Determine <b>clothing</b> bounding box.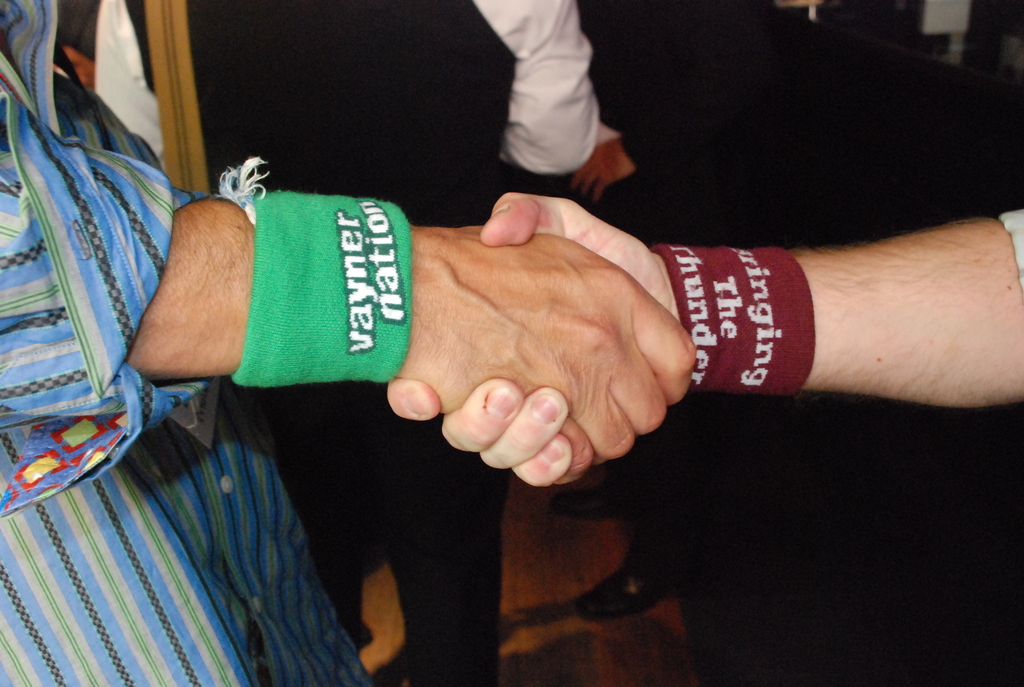
Determined: select_region(0, 0, 379, 686).
